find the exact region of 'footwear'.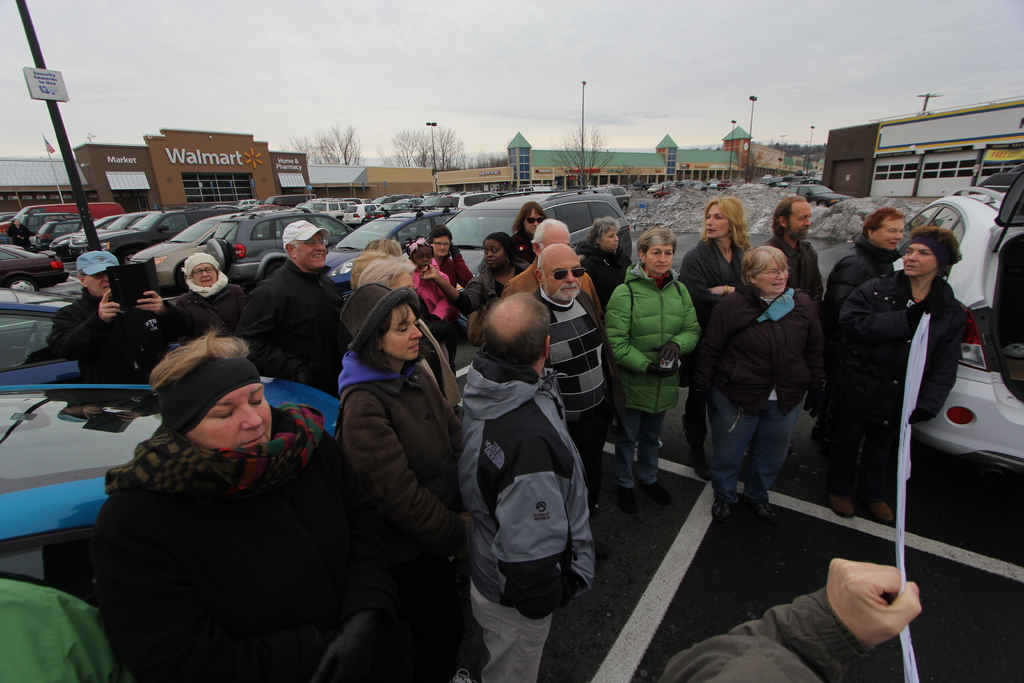
Exact region: 618 481 637 511.
